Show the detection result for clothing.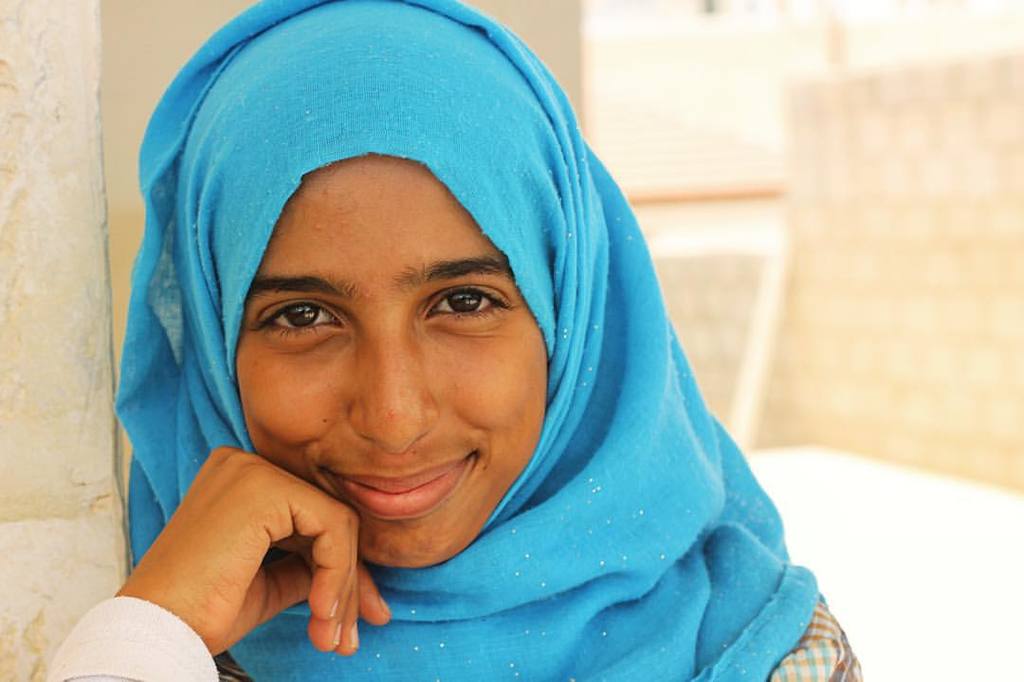
box=[98, 49, 837, 681].
